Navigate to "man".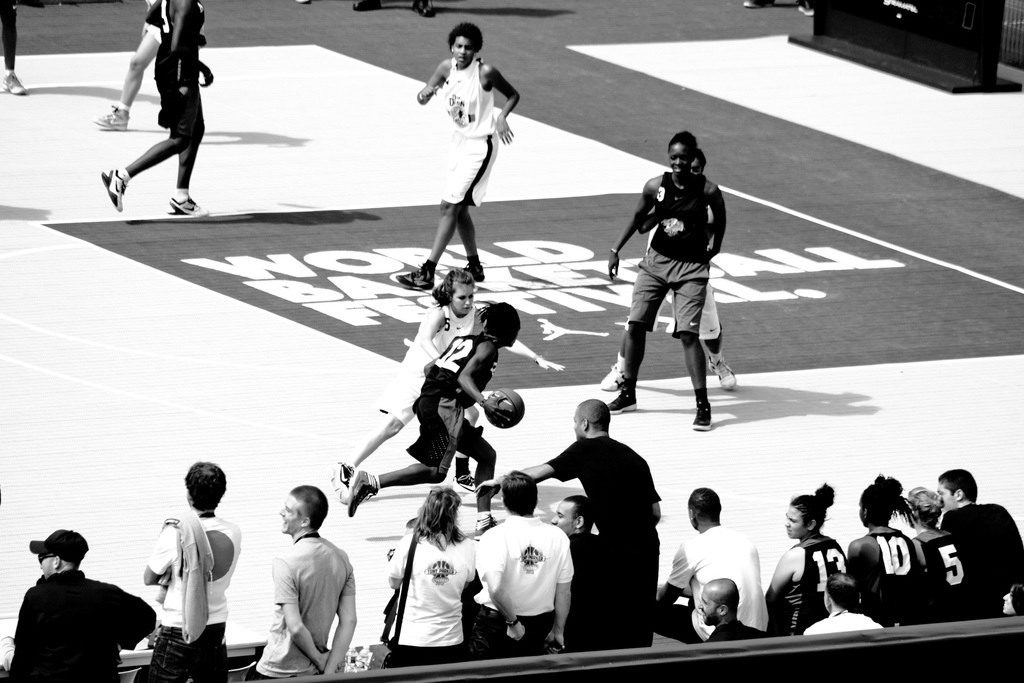
Navigation target: 698/568/767/646.
